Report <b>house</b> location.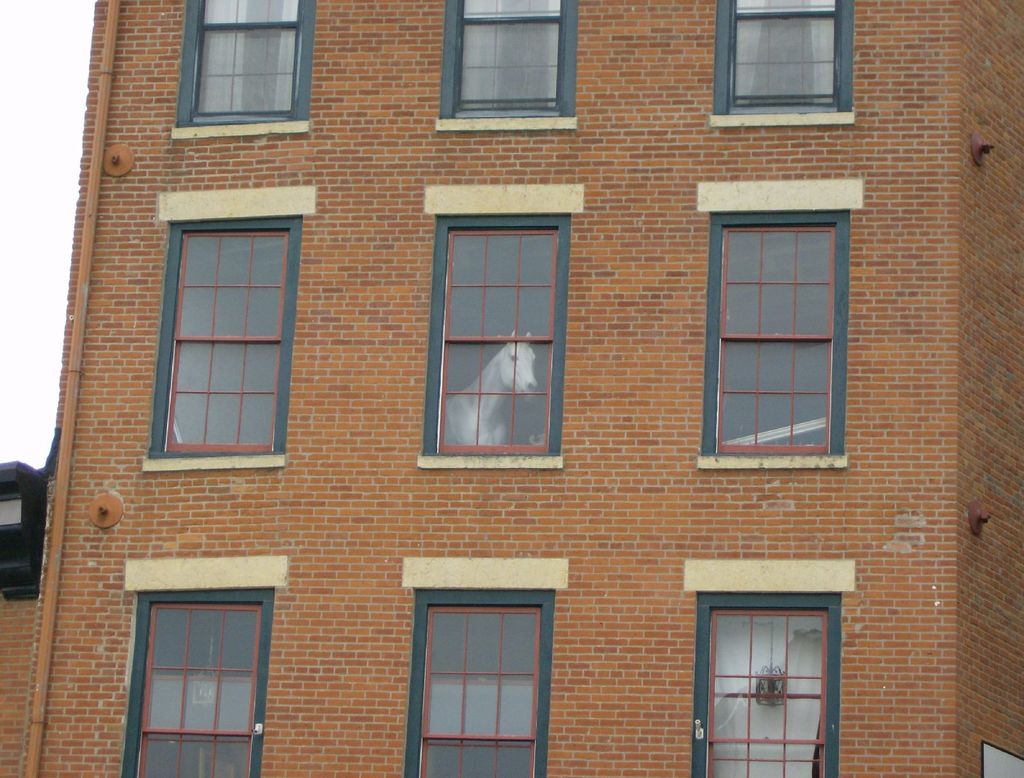
Report: BBox(1, 0, 1023, 775).
